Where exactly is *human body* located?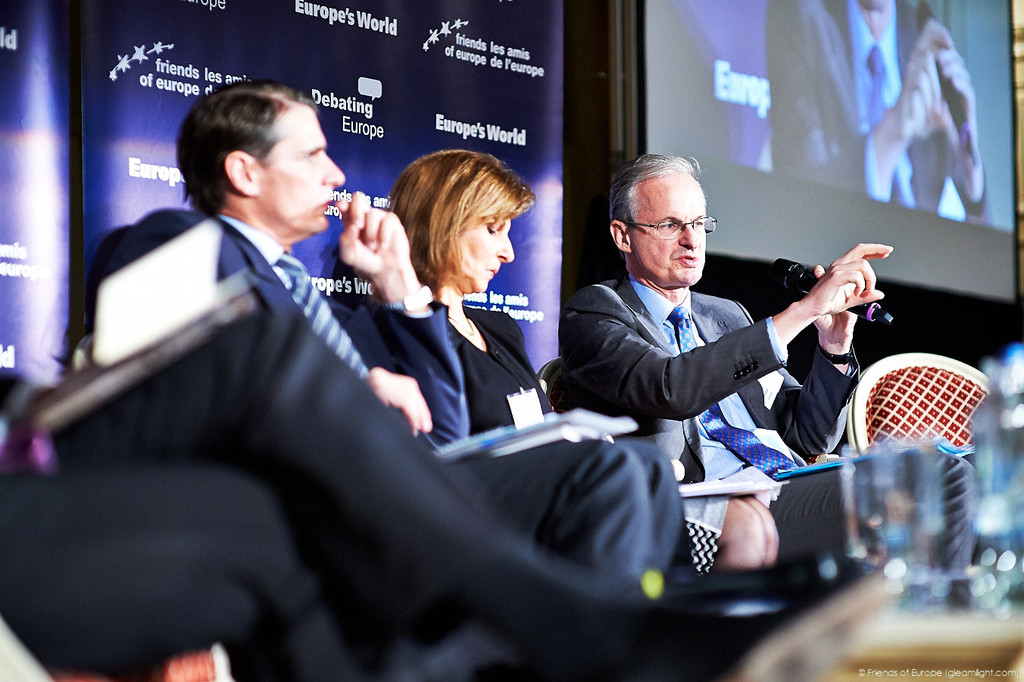
Its bounding box is box(548, 152, 983, 590).
